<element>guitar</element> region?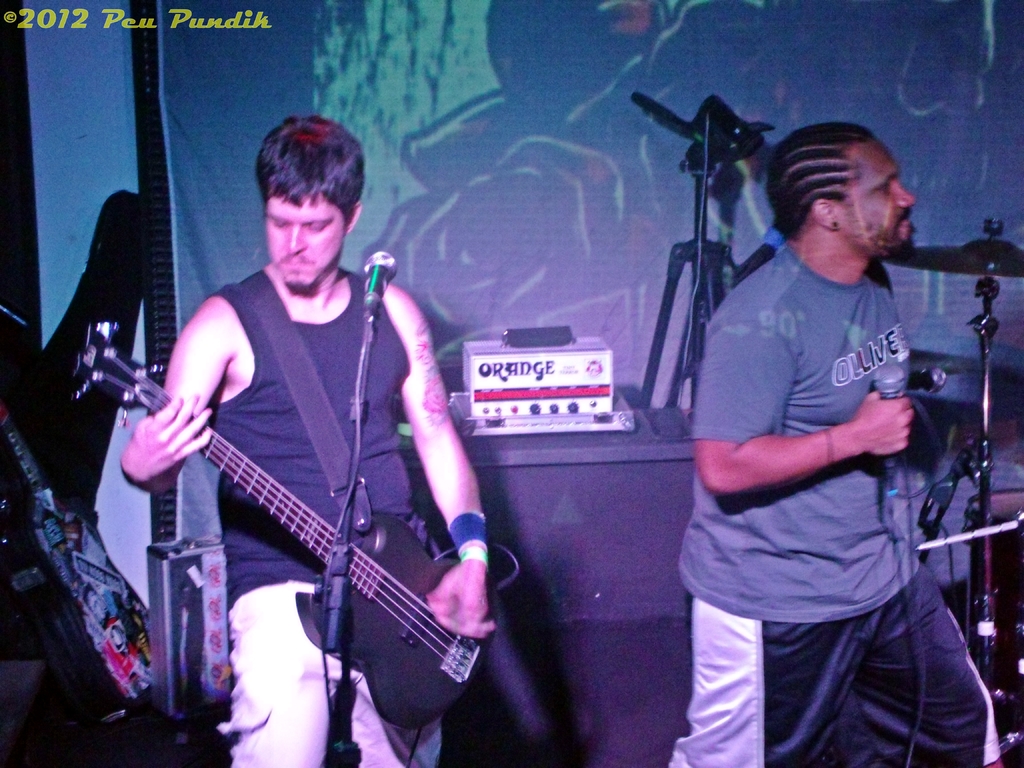
92 296 492 738
